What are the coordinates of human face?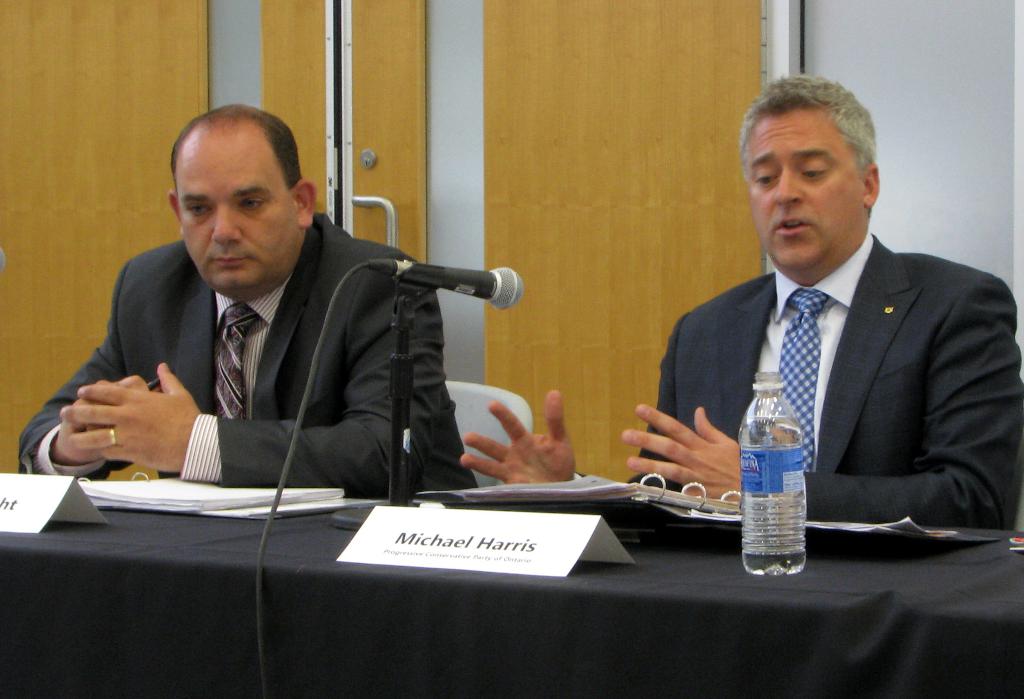
[left=745, top=107, right=863, bottom=265].
